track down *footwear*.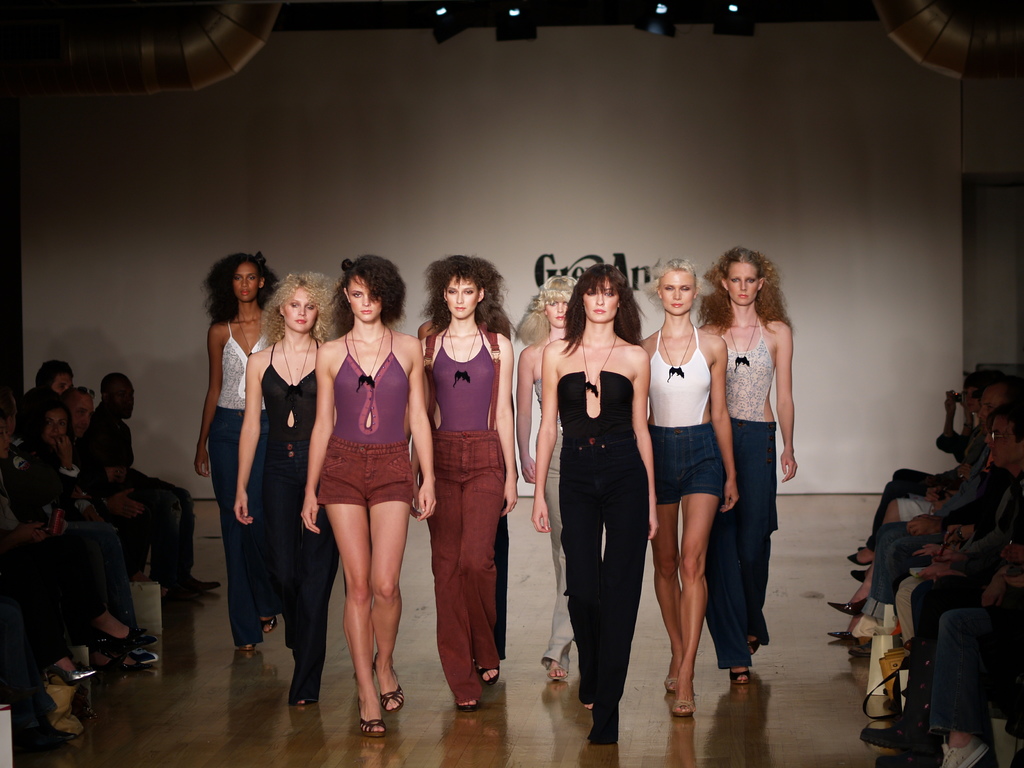
Tracked to [x1=549, y1=663, x2=564, y2=682].
